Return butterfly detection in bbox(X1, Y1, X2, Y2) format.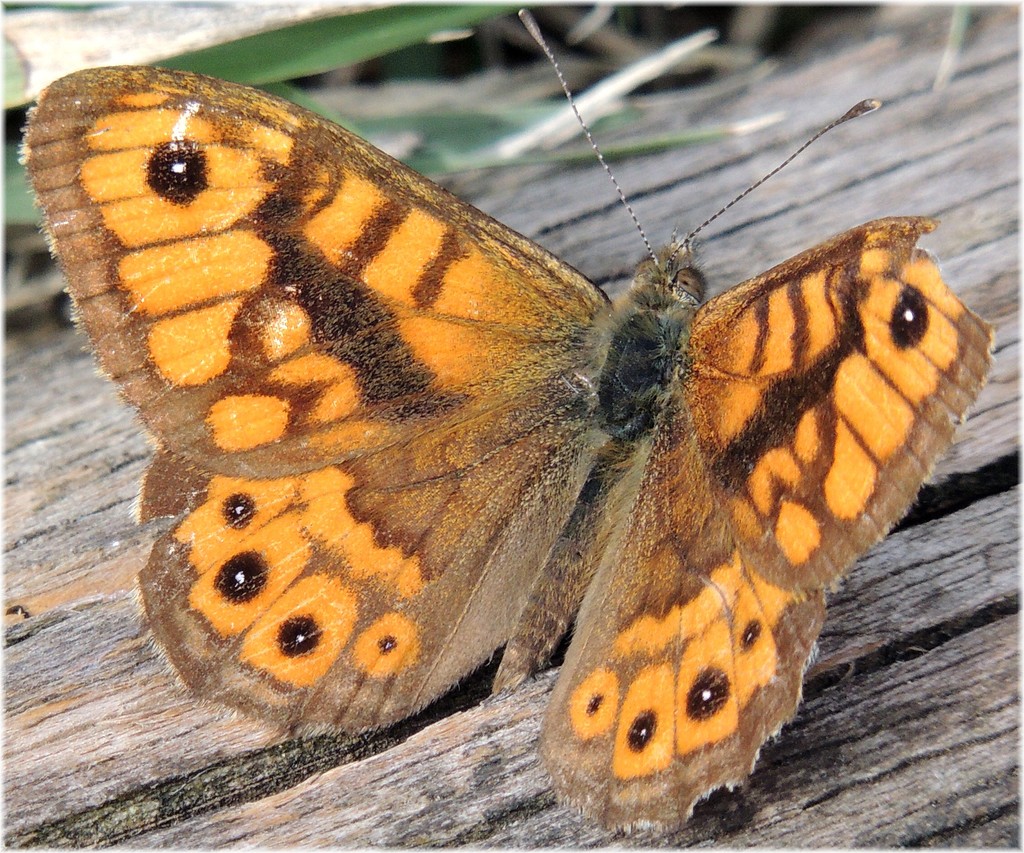
bbox(44, 6, 1016, 813).
